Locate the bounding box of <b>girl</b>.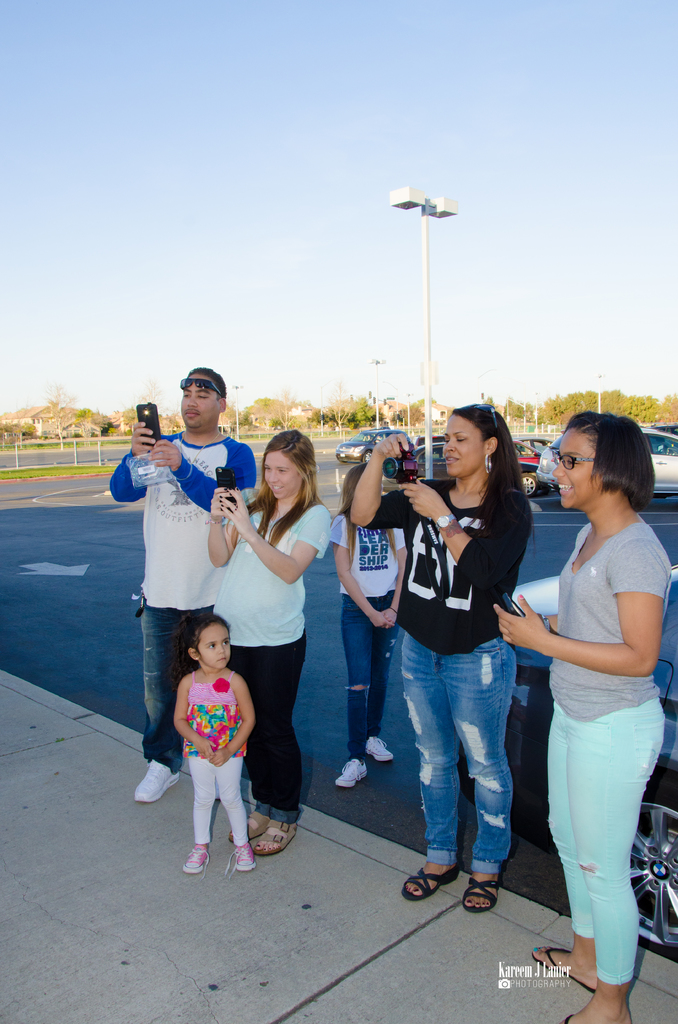
Bounding box: (350, 401, 533, 916).
